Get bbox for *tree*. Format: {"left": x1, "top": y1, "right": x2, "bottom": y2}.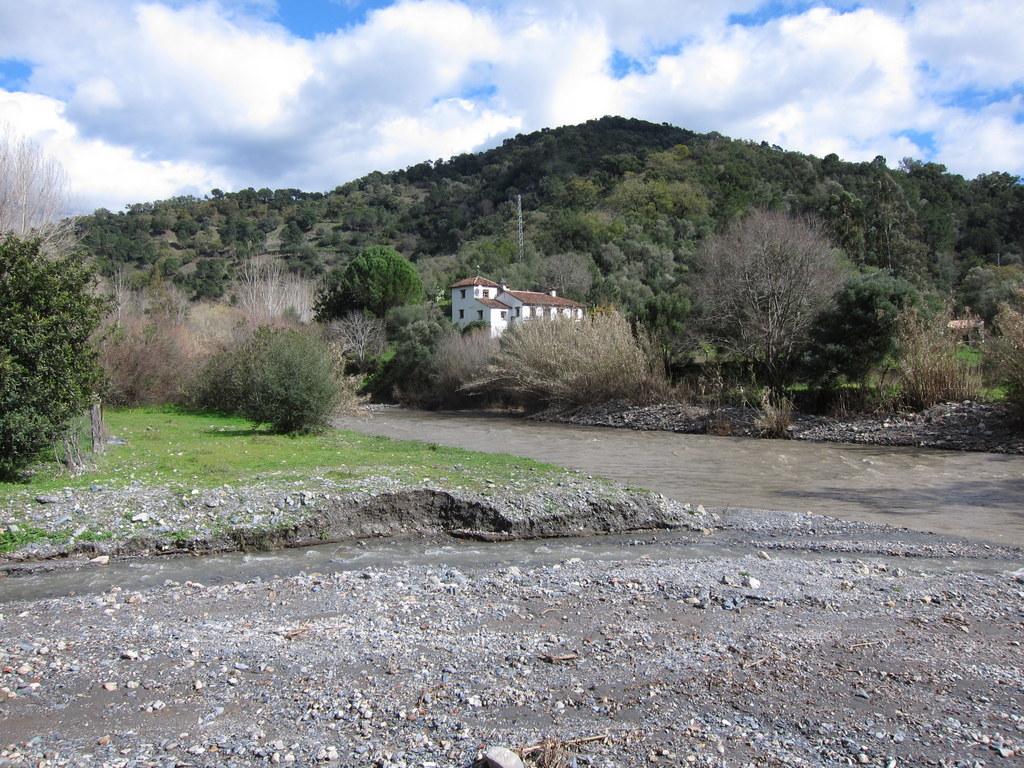
{"left": 953, "top": 260, "right": 1023, "bottom": 337}.
